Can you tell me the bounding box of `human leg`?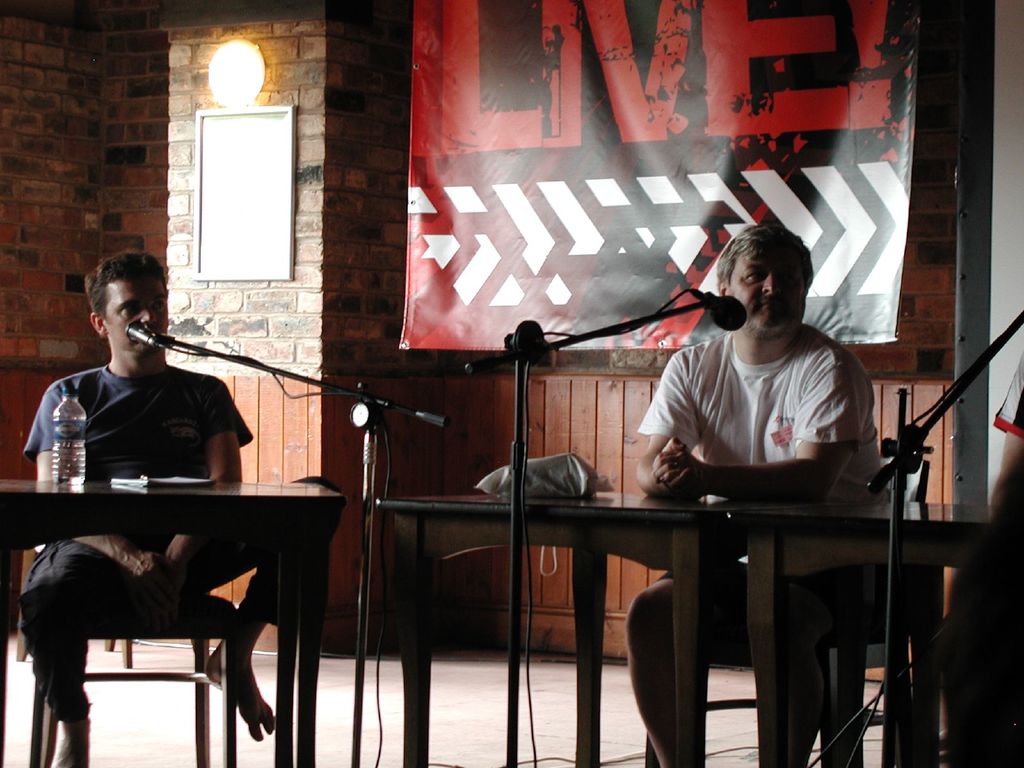
x1=180 y1=473 x2=348 y2=741.
